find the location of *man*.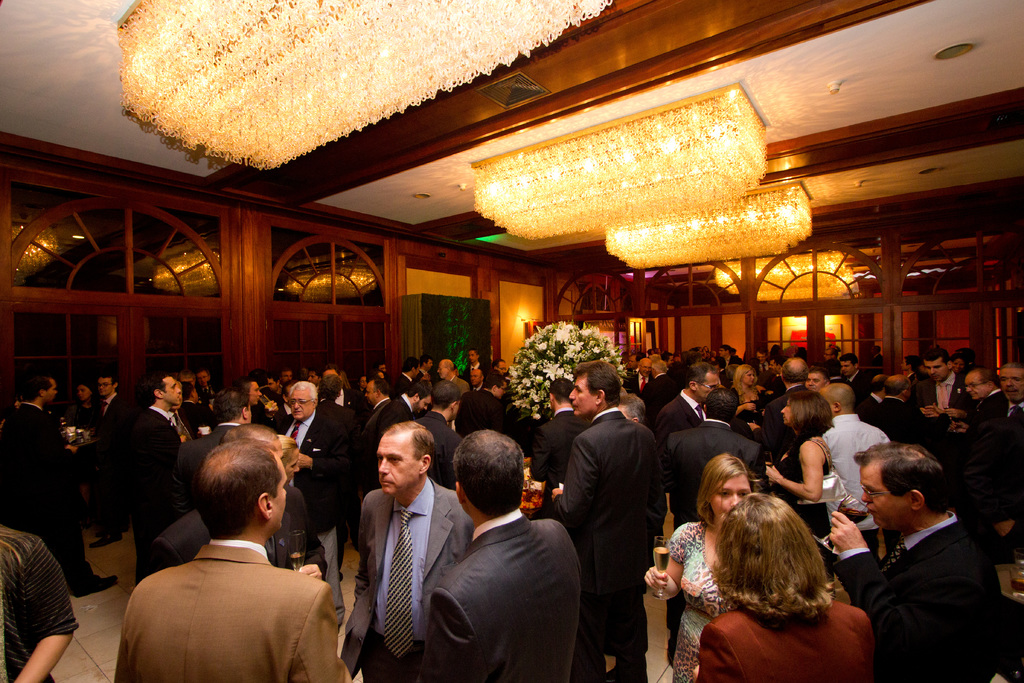
Location: BBox(417, 381, 462, 490).
